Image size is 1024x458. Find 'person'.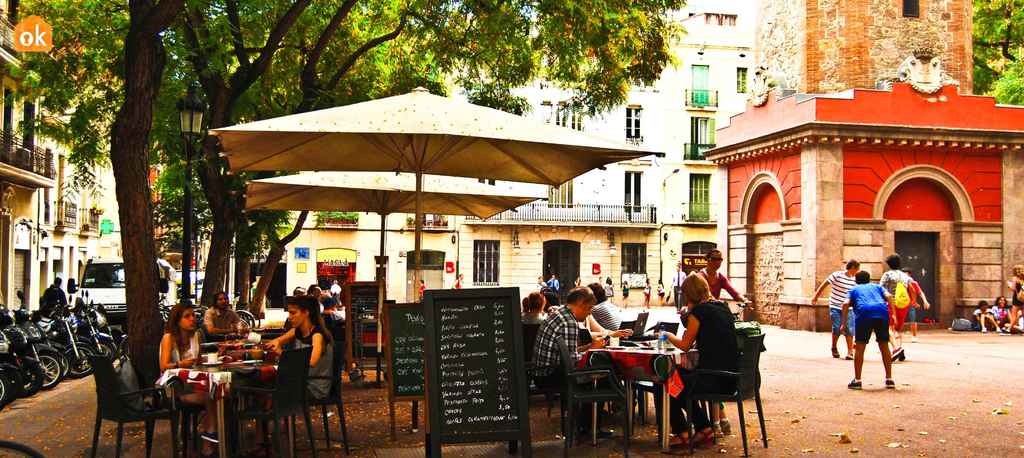
l=259, t=293, r=324, b=451.
